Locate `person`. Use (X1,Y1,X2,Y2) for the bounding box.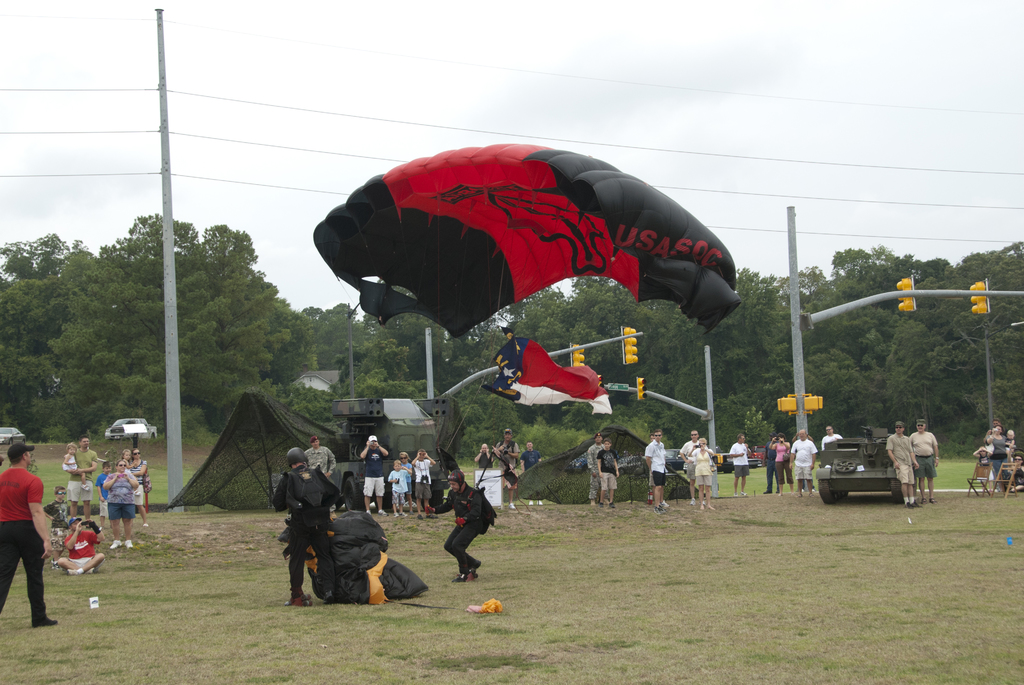
(127,451,148,520).
